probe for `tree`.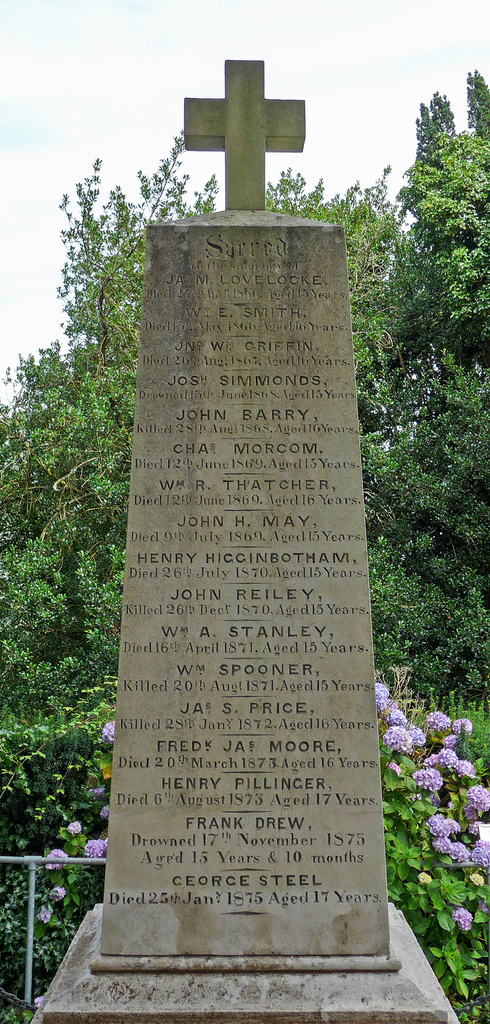
Probe result: box=[368, 652, 489, 1023].
